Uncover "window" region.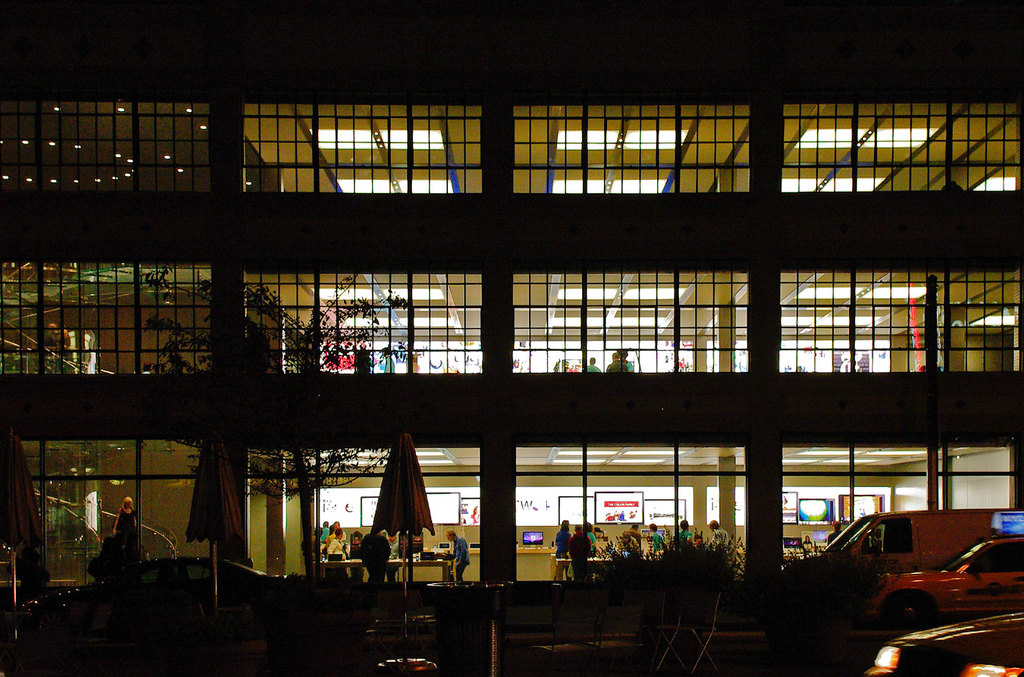
Uncovered: bbox(246, 274, 481, 379).
